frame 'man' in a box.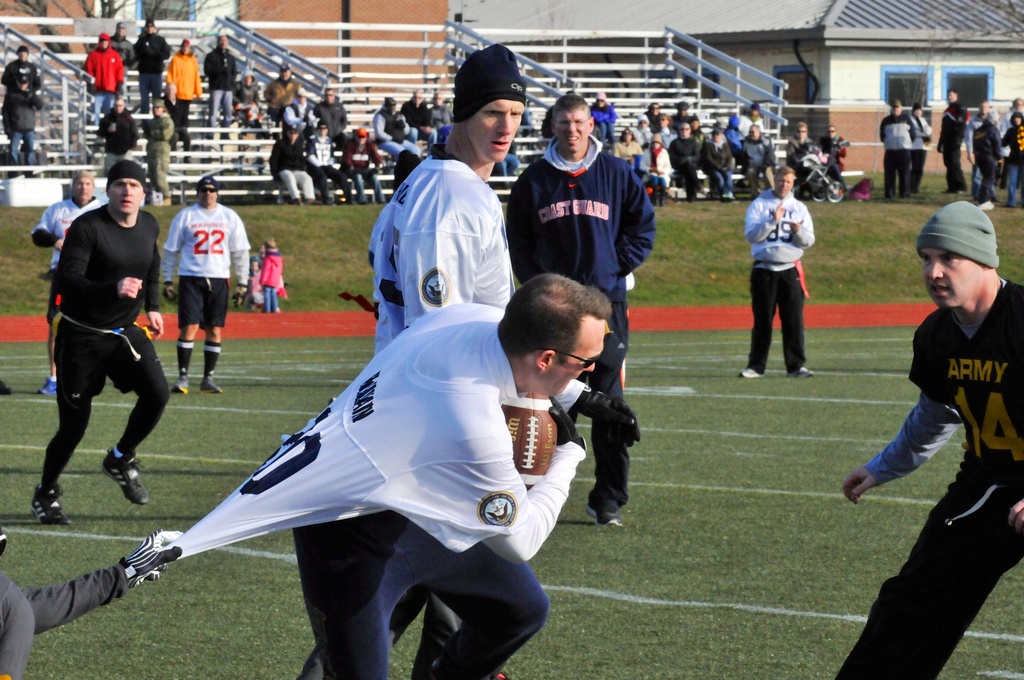
{"x1": 936, "y1": 85, "x2": 974, "y2": 198}.
